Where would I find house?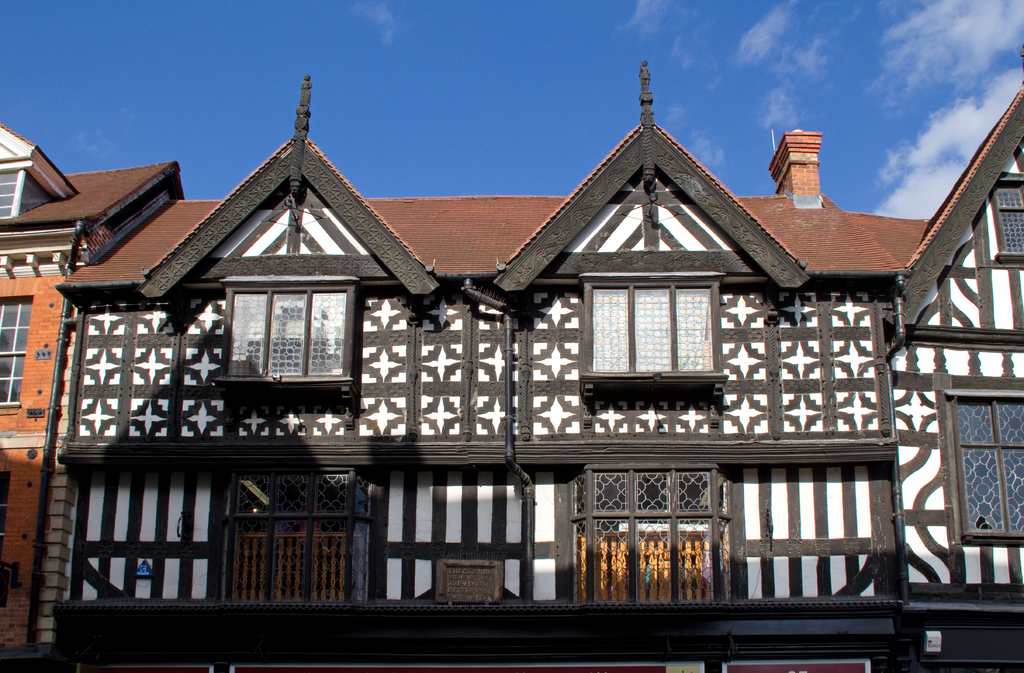
At region(88, 84, 973, 631).
